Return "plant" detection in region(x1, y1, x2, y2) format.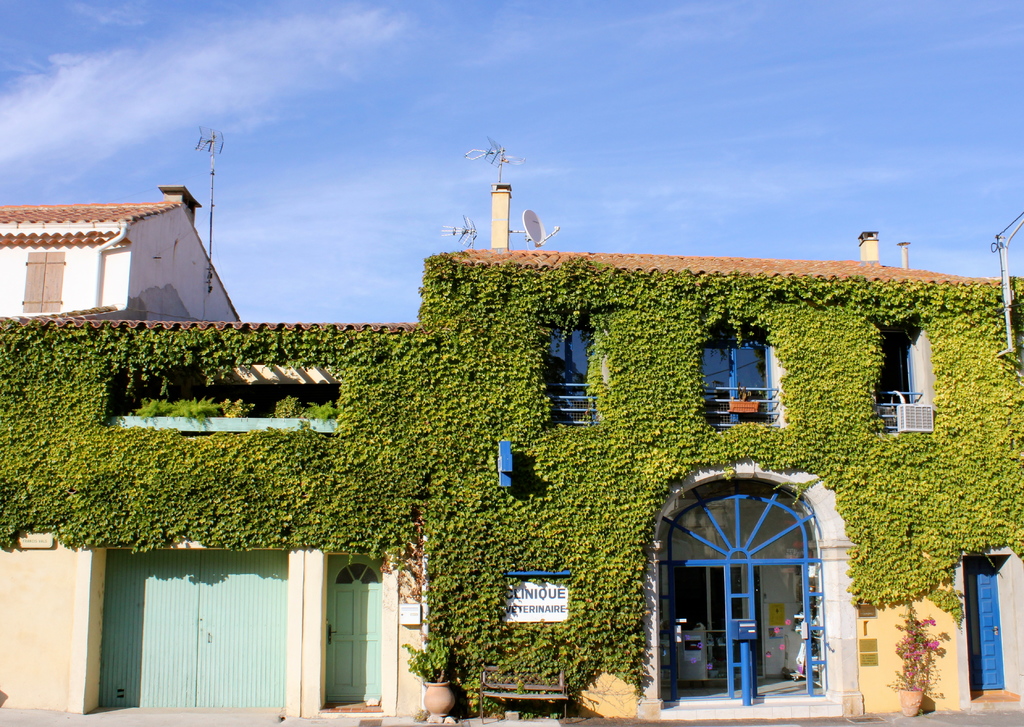
region(893, 600, 970, 715).
